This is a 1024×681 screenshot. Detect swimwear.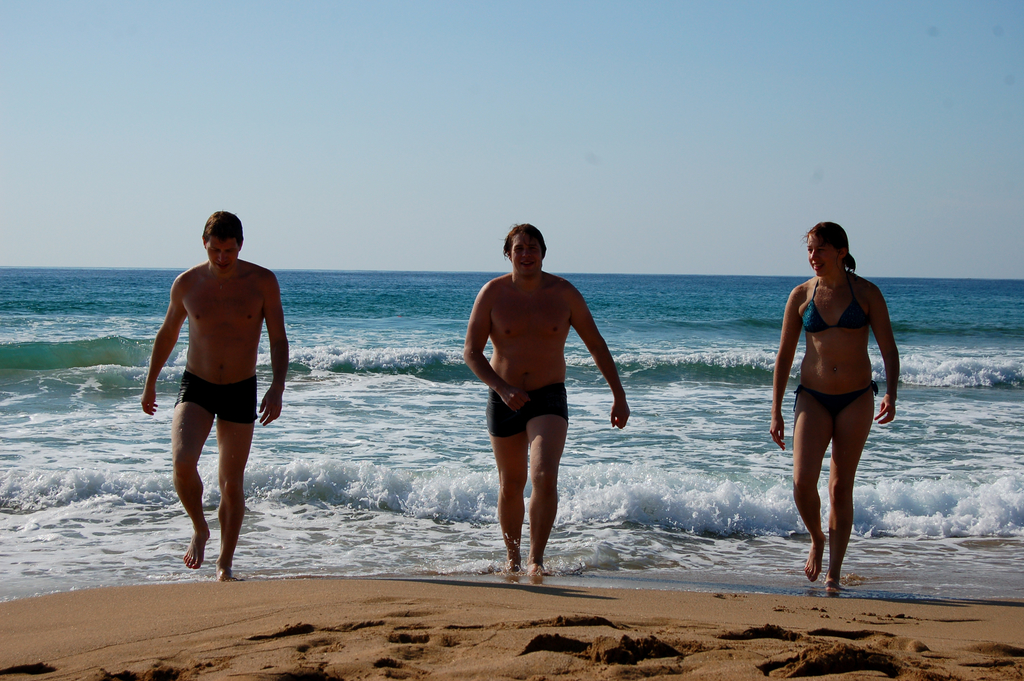
[171, 372, 260, 418].
